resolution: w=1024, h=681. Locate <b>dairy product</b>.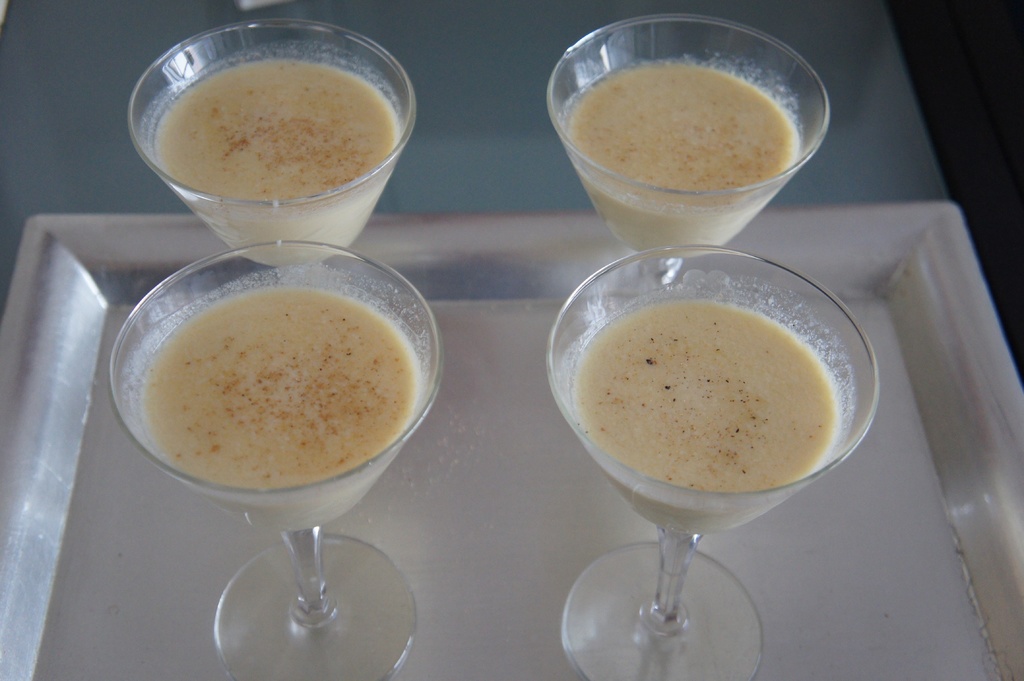
crop(164, 72, 393, 242).
